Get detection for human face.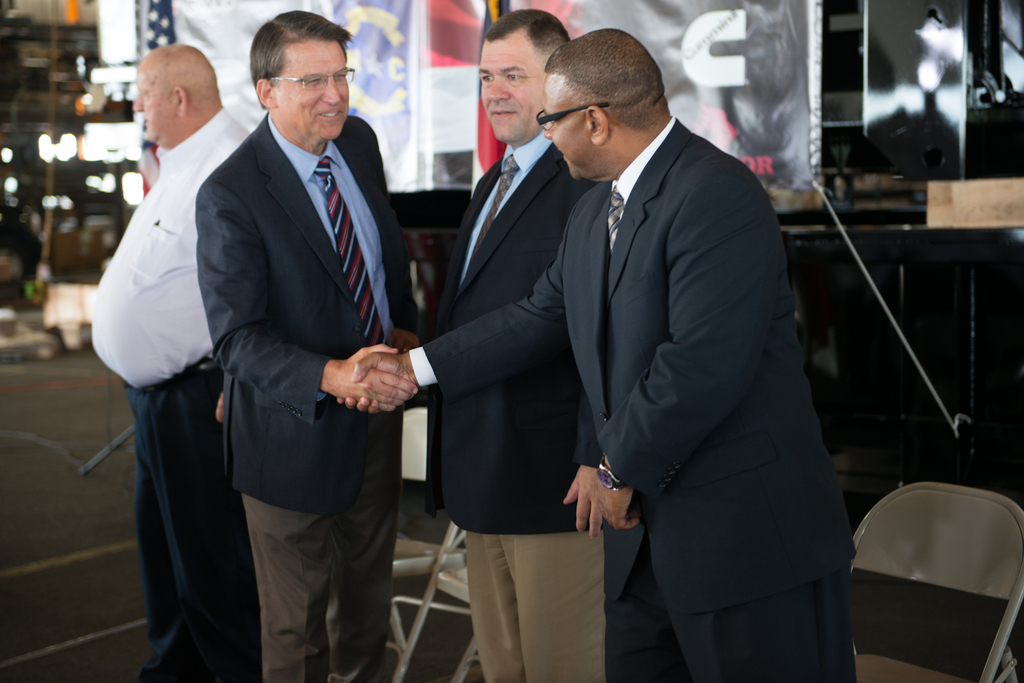
Detection: (x1=542, y1=74, x2=596, y2=182).
